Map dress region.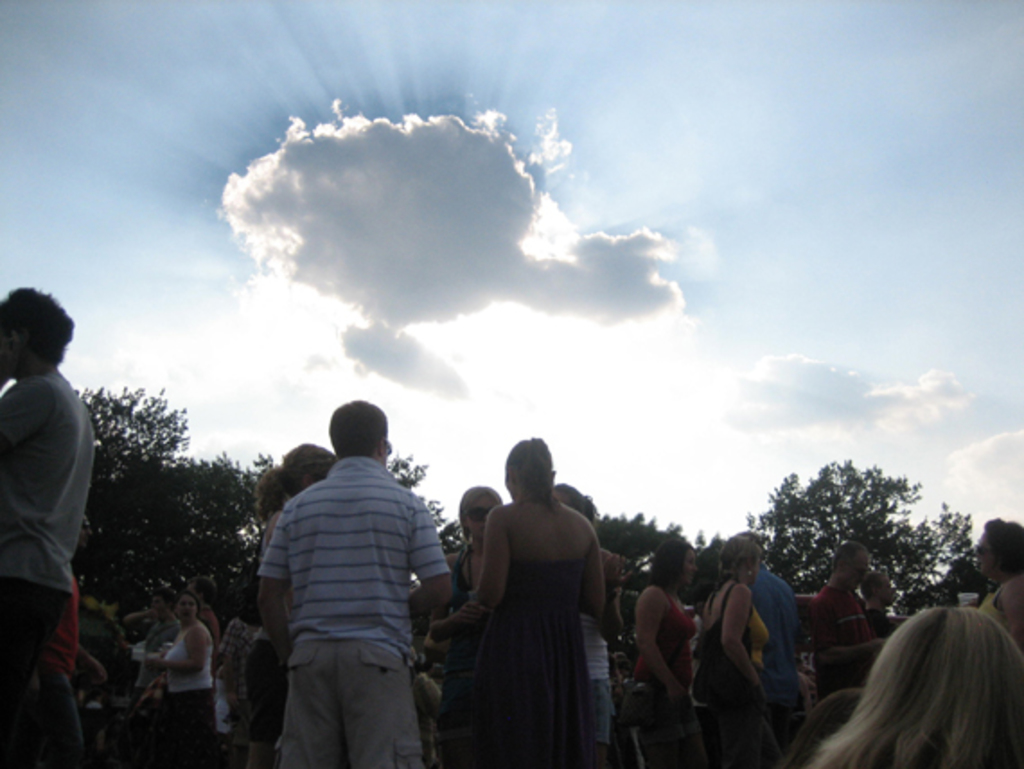
Mapped to rect(701, 579, 776, 767).
